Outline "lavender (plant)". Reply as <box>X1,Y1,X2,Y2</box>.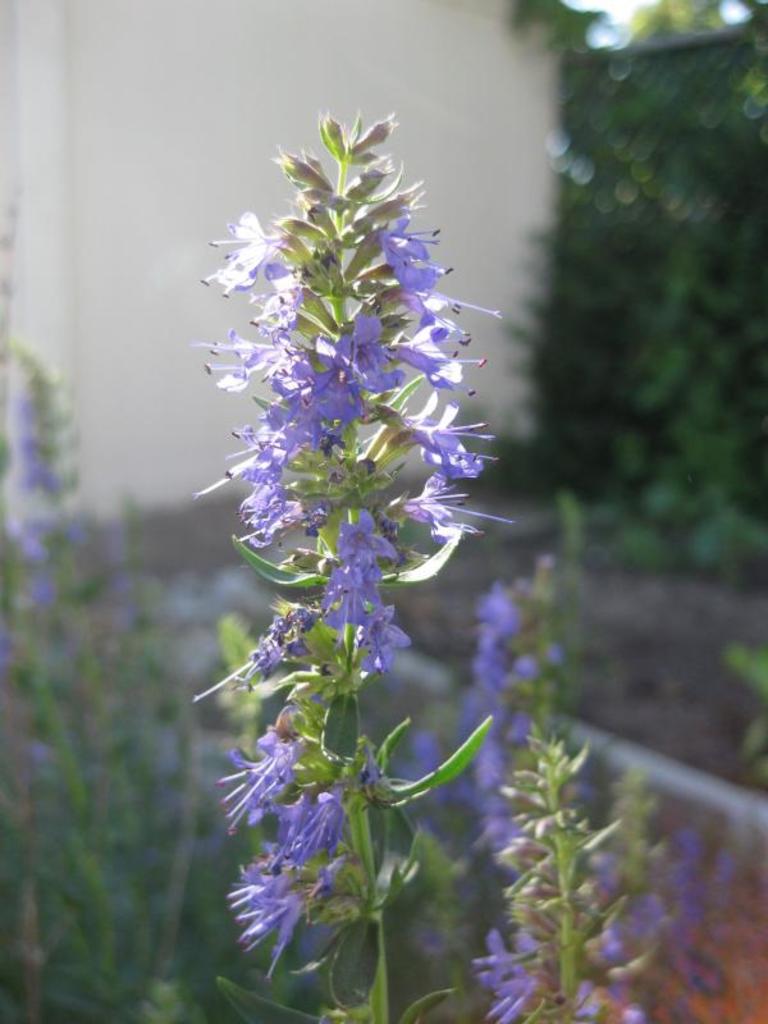
<box>180,90,525,823</box>.
